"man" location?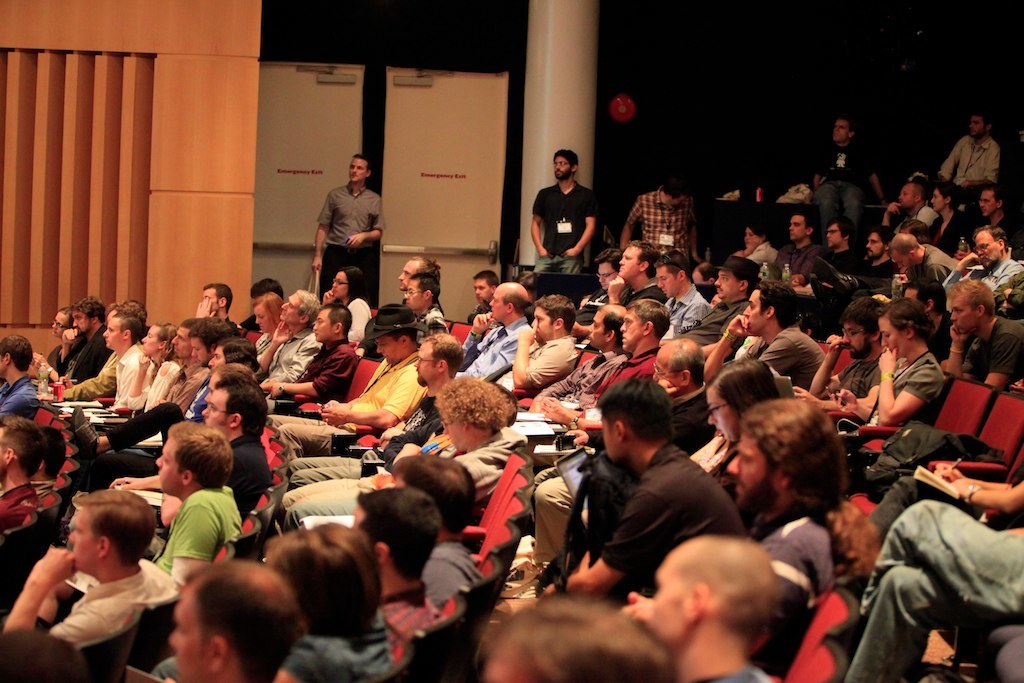
[left=623, top=179, right=697, bottom=271]
